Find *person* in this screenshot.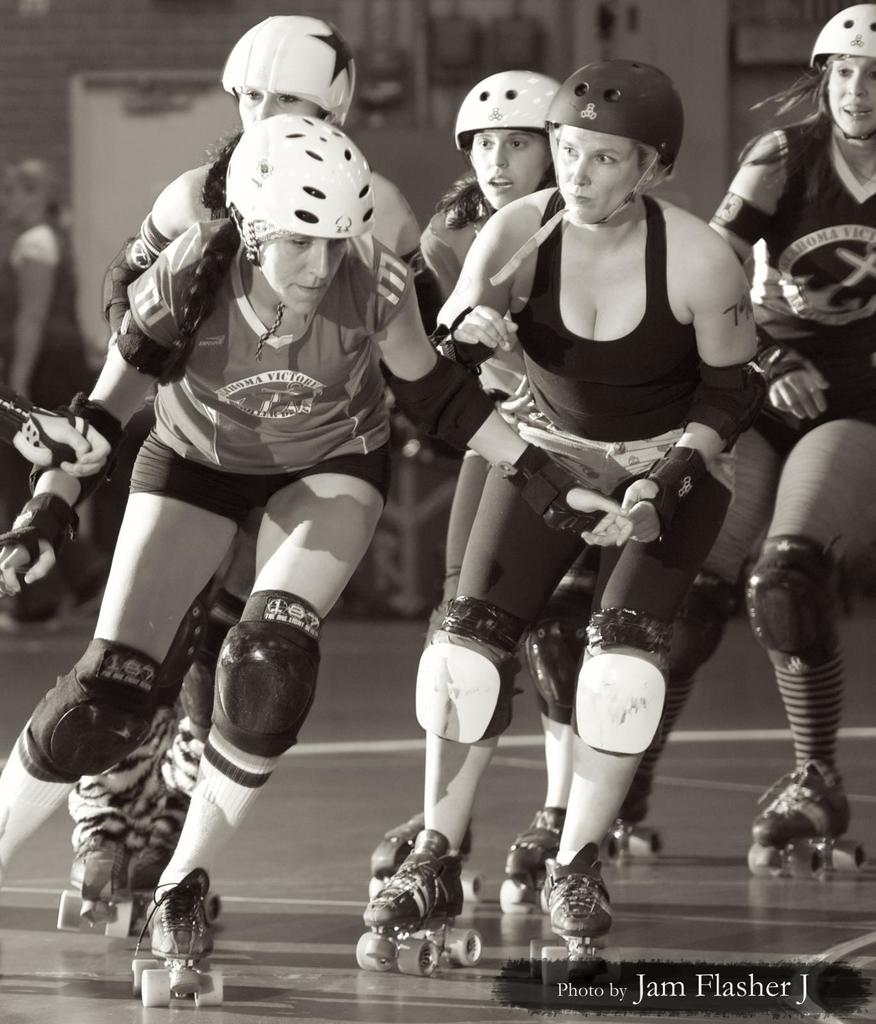
The bounding box for *person* is [left=710, top=4, right=875, bottom=846].
